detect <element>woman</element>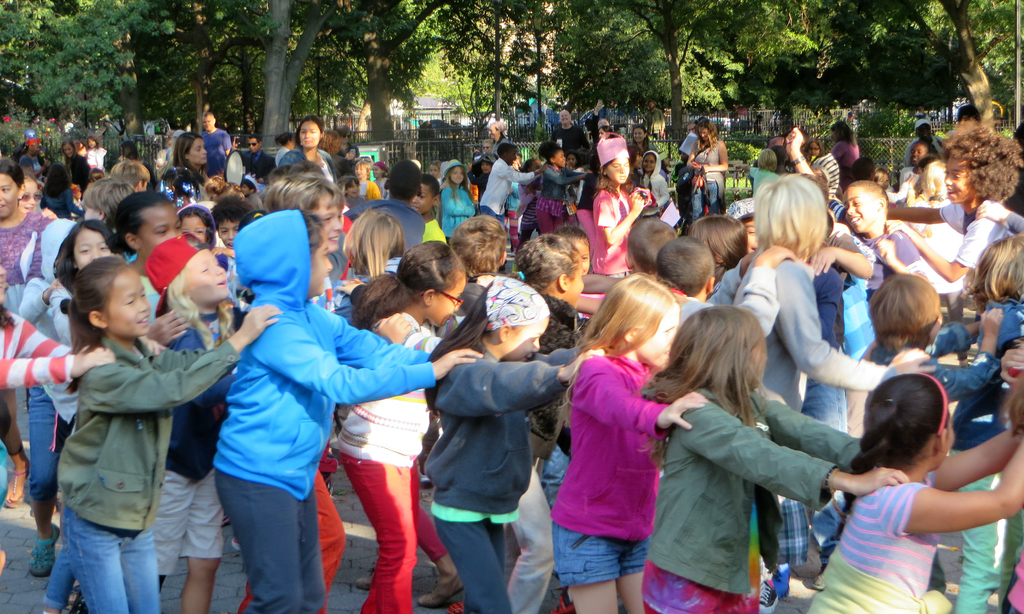
crop(0, 162, 54, 512)
